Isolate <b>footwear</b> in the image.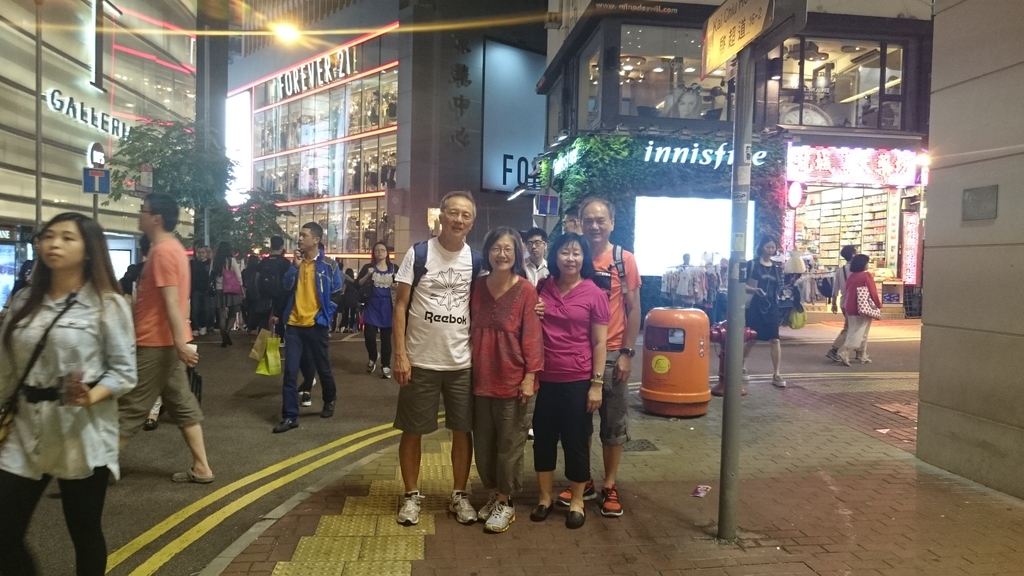
Isolated region: 446:488:477:522.
